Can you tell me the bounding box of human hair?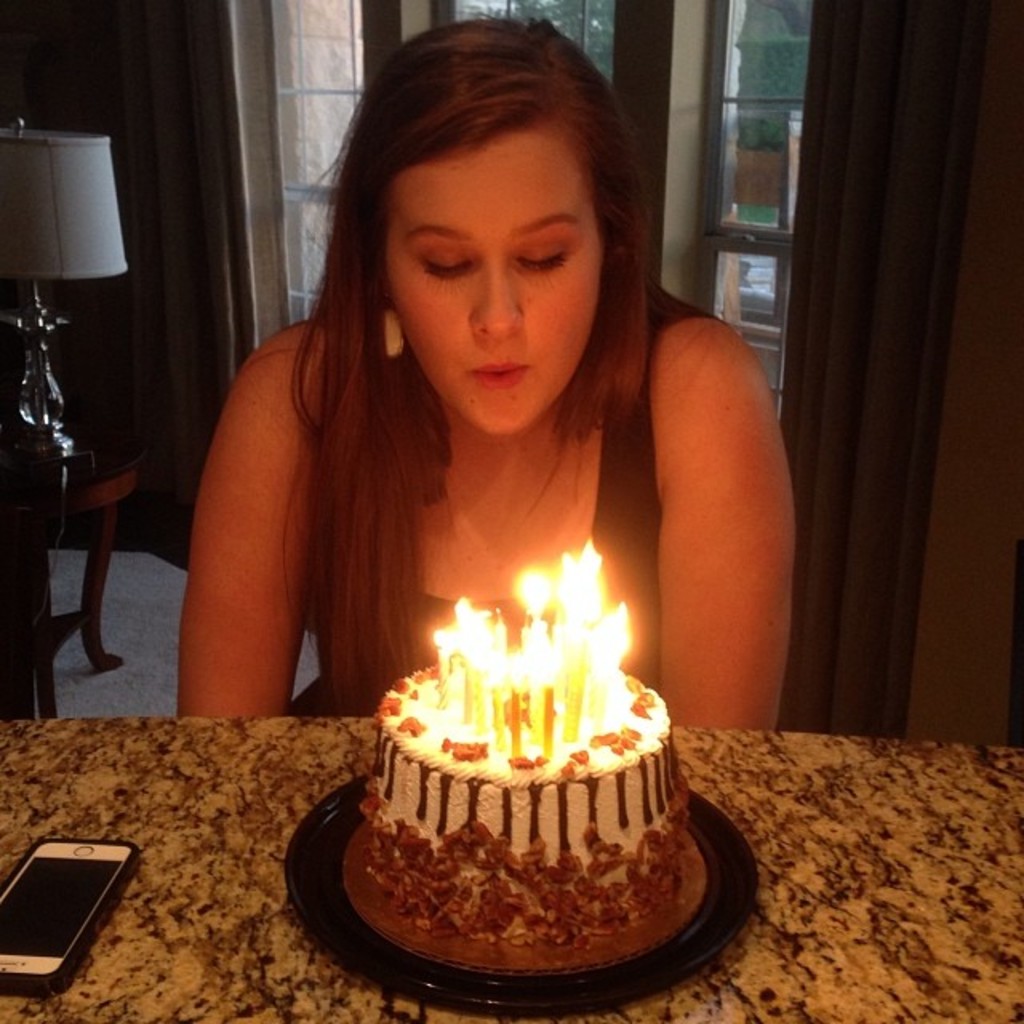
(288, 10, 658, 693).
